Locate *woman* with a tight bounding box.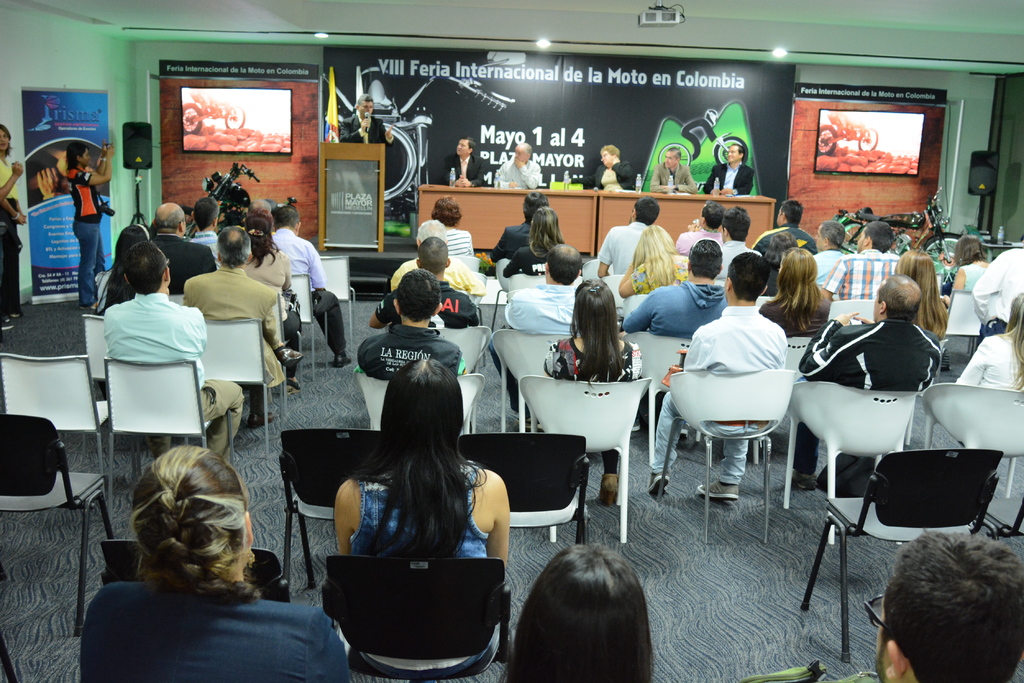
l=498, t=209, r=572, b=281.
